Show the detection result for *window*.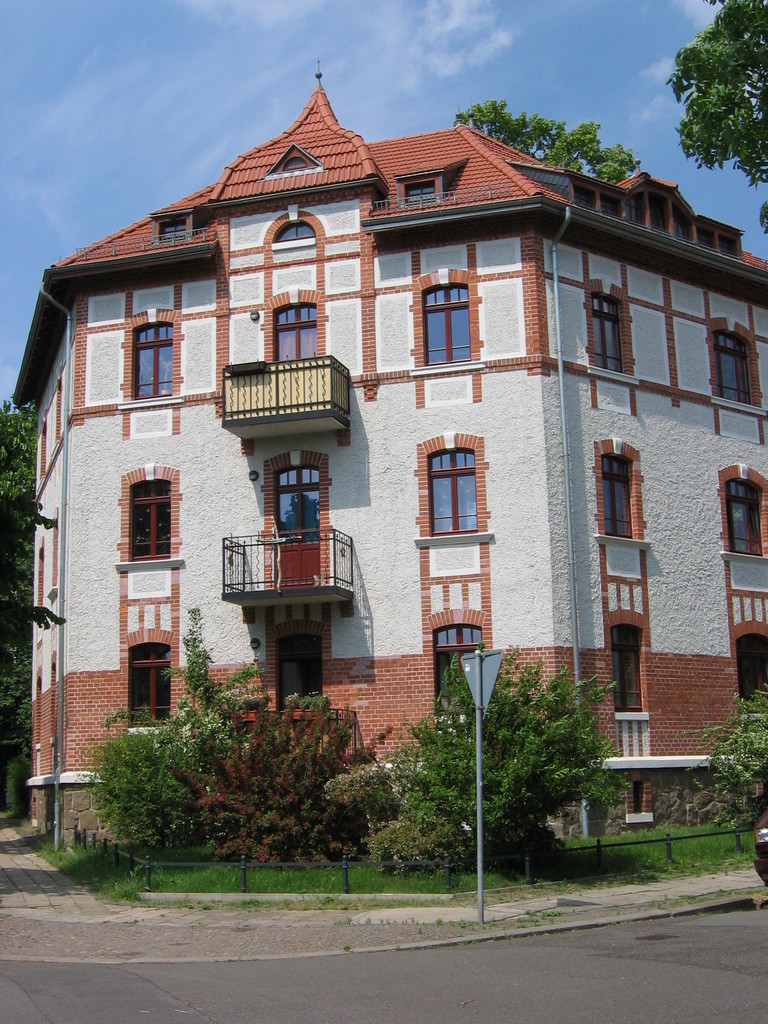
bbox=(161, 216, 188, 241).
